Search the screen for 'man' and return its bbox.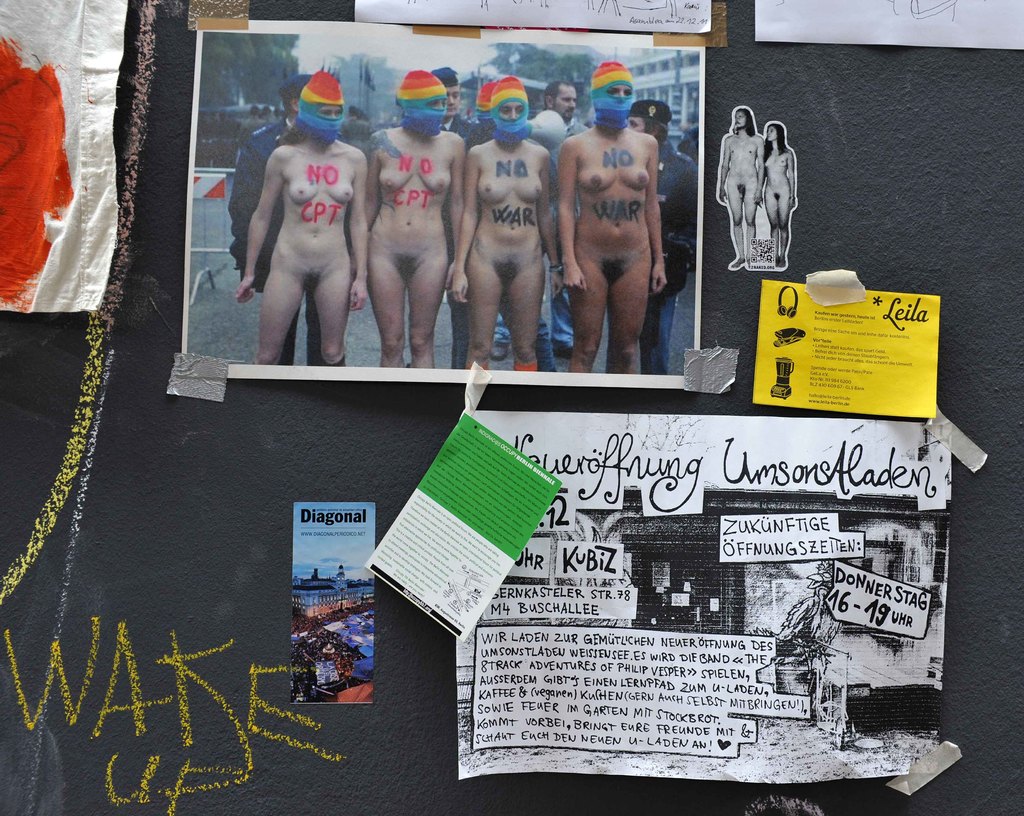
Found: {"x1": 233, "y1": 69, "x2": 368, "y2": 371}.
